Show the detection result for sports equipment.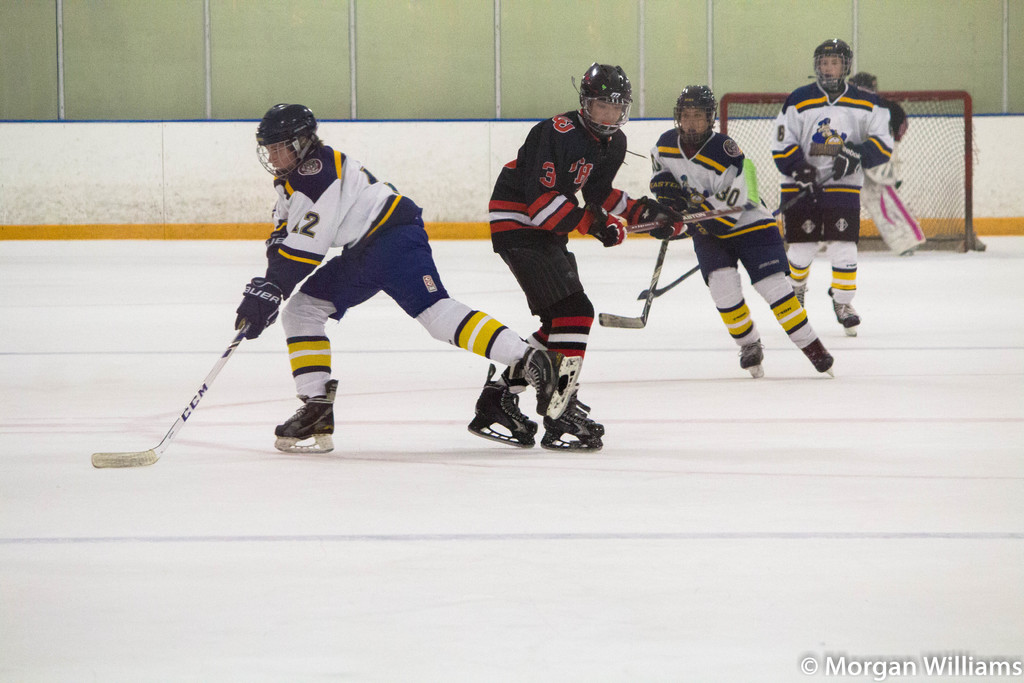
(517, 340, 579, 422).
